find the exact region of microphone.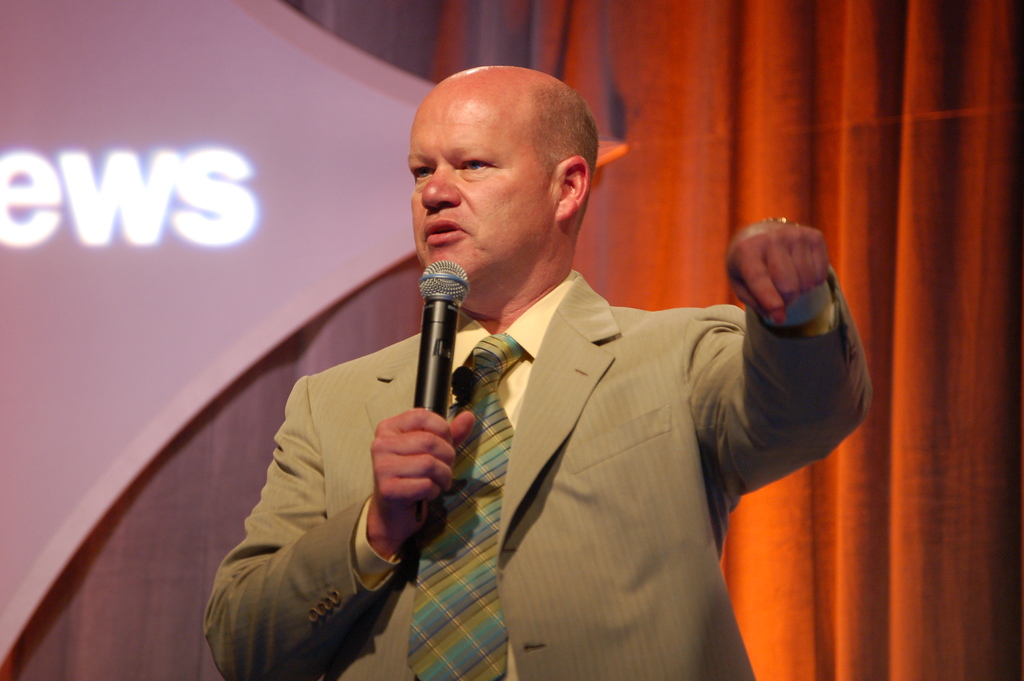
Exact region: crop(414, 258, 474, 512).
